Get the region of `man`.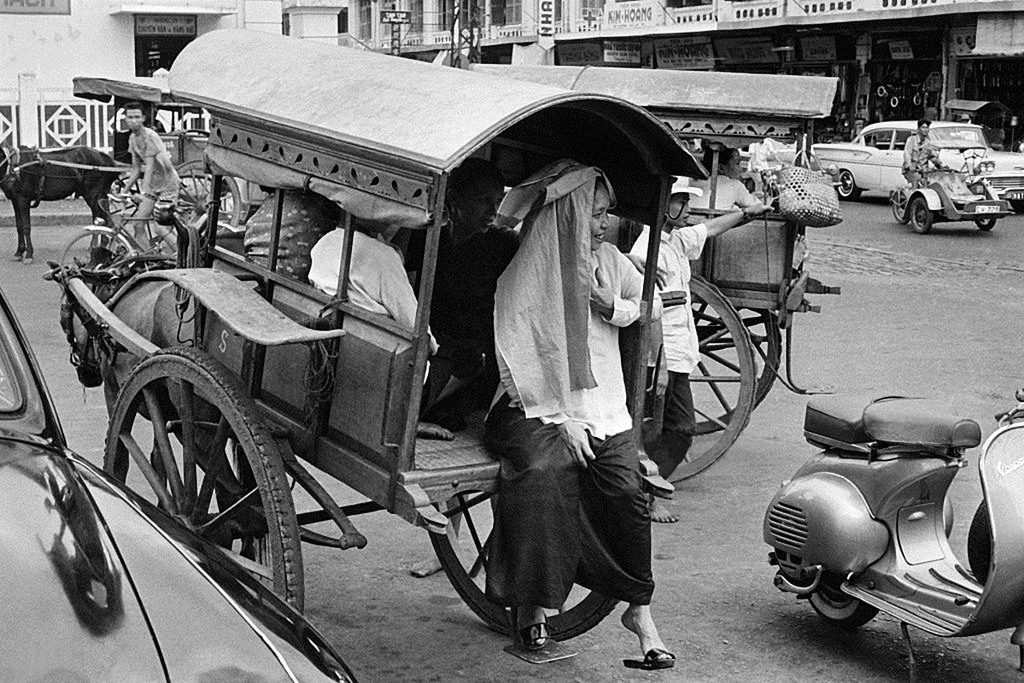
rect(109, 100, 181, 255).
